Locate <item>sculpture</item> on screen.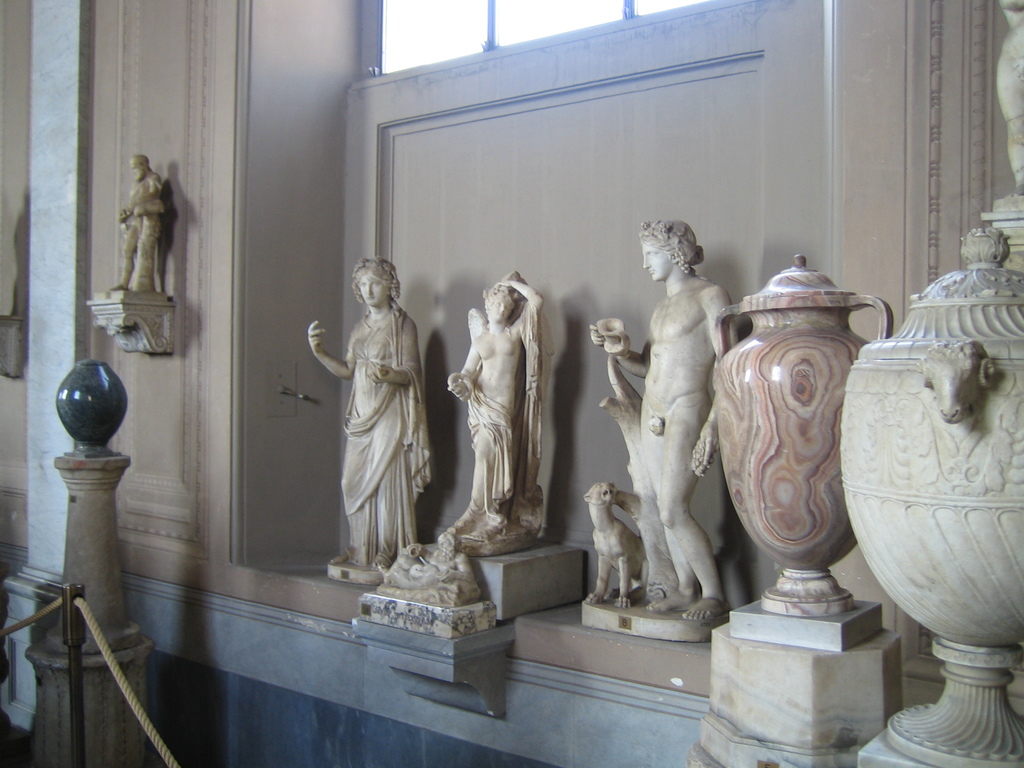
On screen at detection(983, 195, 1023, 291).
